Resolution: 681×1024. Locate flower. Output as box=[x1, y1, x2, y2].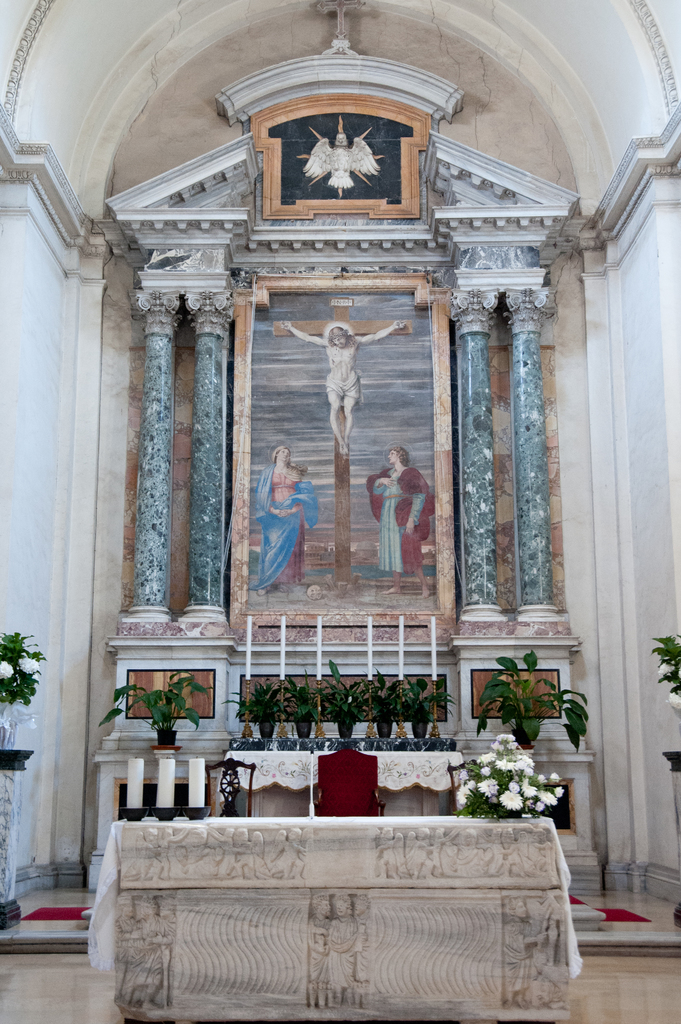
box=[506, 743, 517, 750].
